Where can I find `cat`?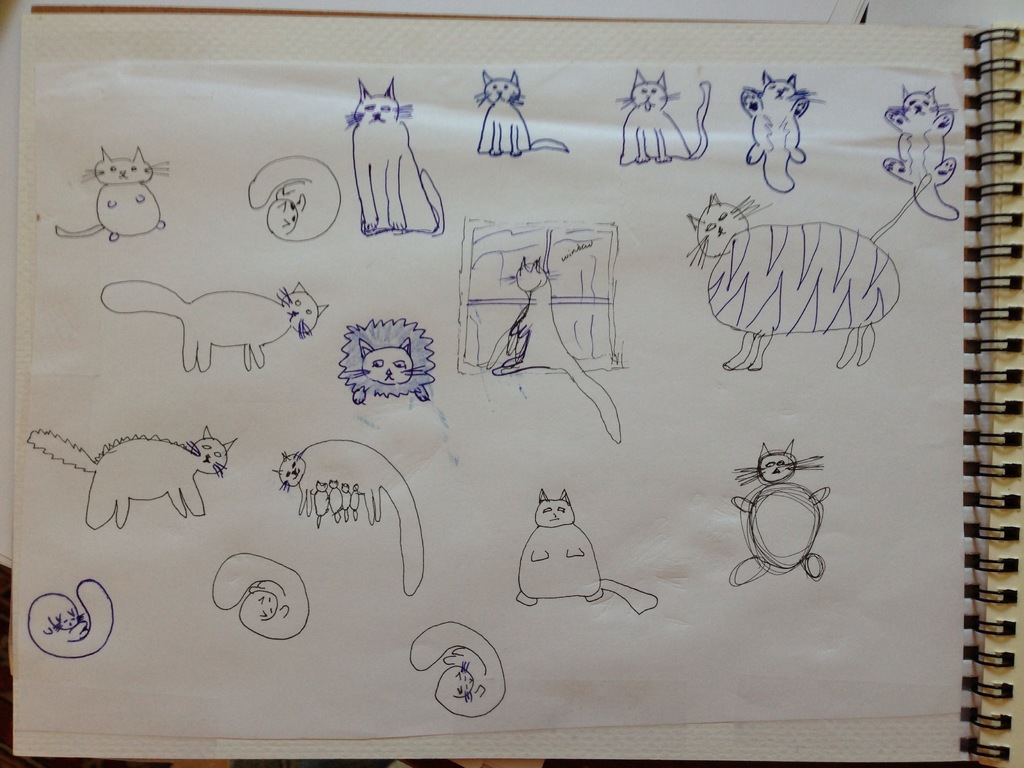
You can find it at box=[345, 77, 449, 236].
